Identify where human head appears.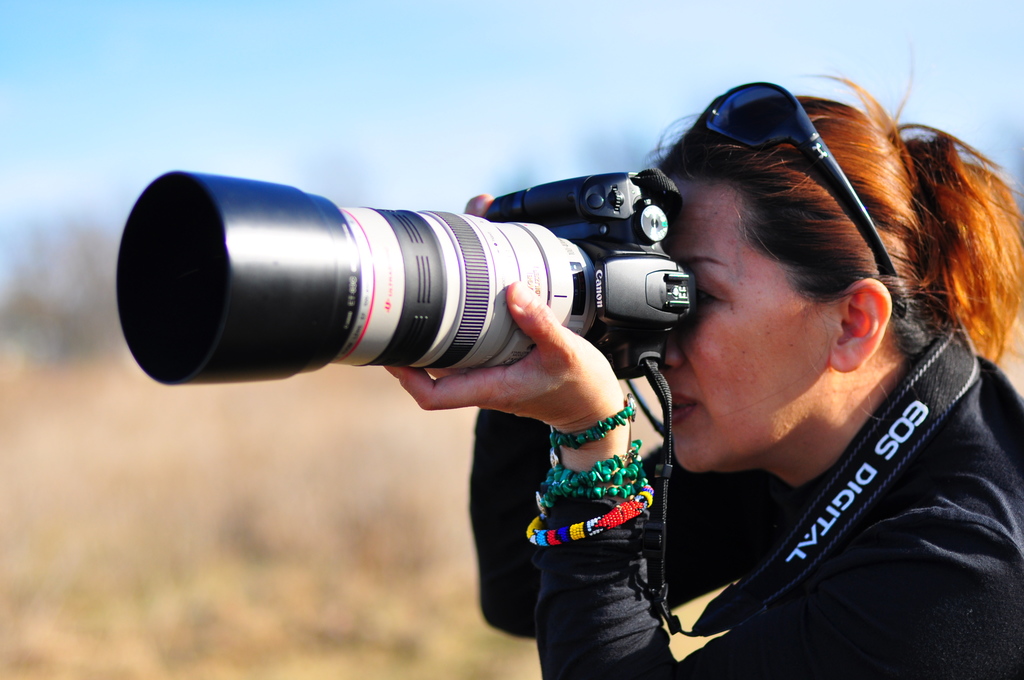
Appears at {"x1": 650, "y1": 88, "x2": 964, "y2": 441}.
